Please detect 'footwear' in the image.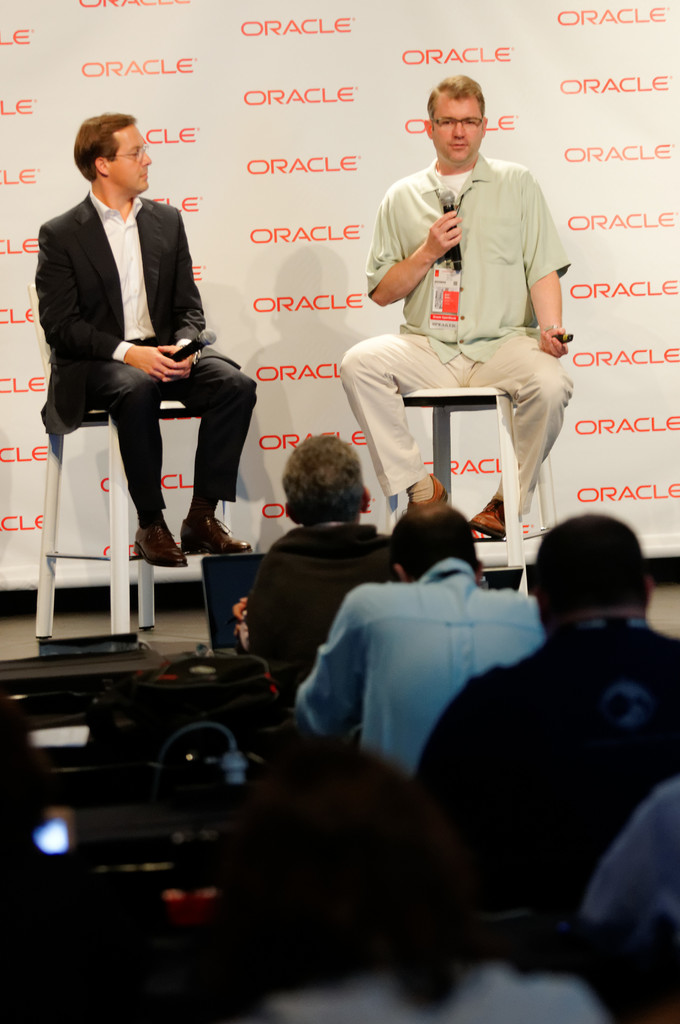
region(180, 506, 252, 557).
